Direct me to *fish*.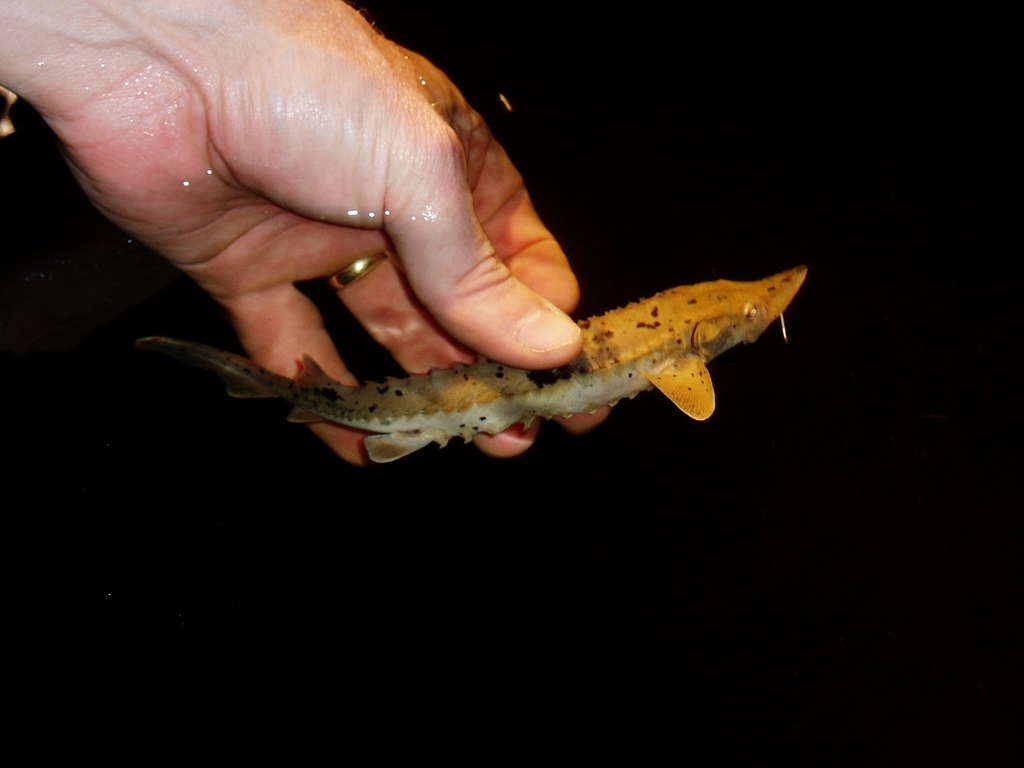
Direction: BBox(194, 255, 797, 462).
